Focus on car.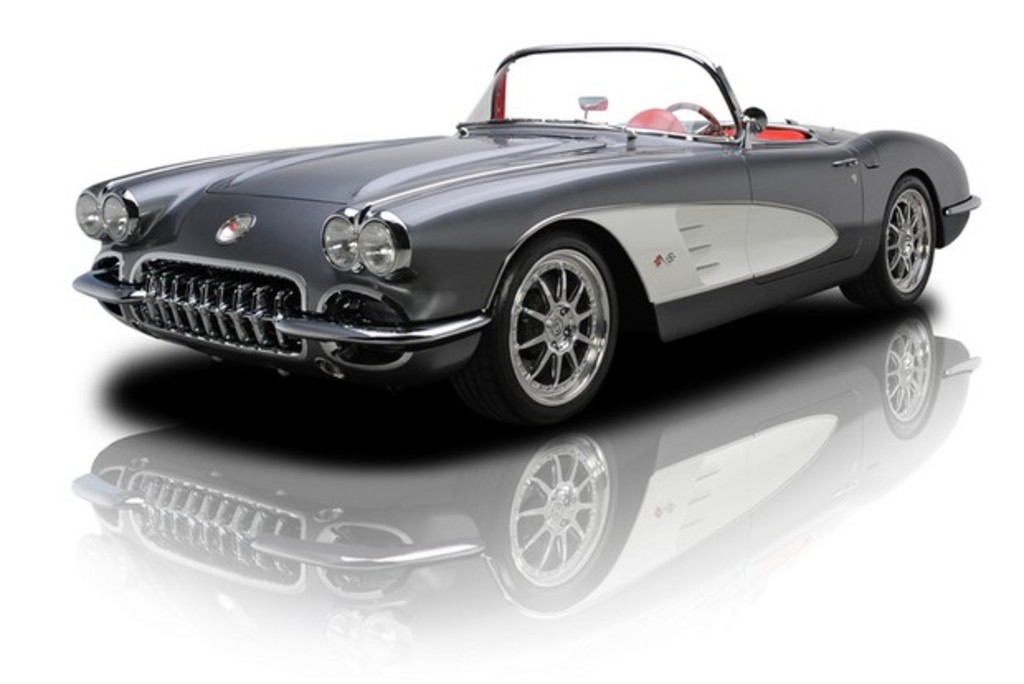
Focused at 73/40/978/428.
